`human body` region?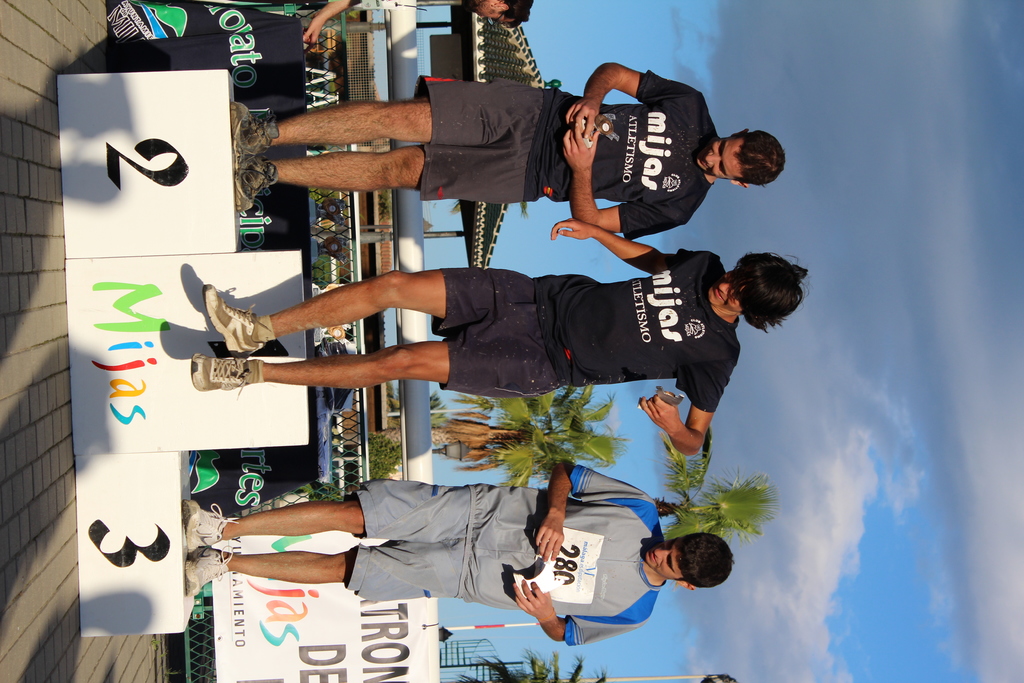
x1=295 y1=0 x2=527 y2=58
